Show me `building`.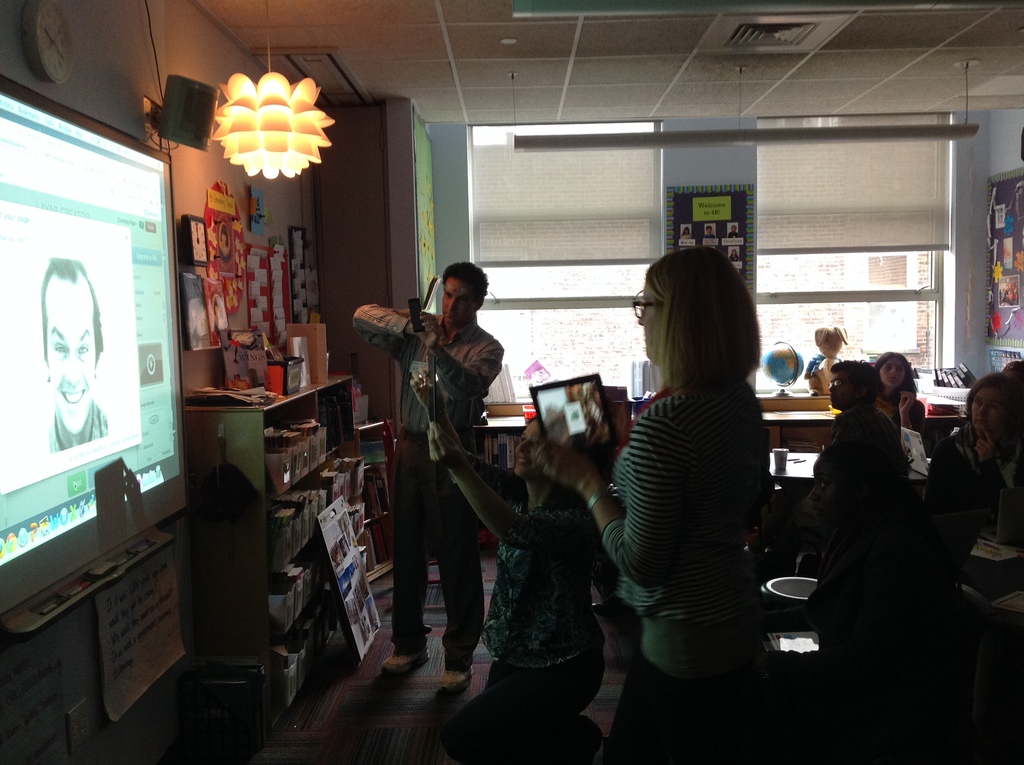
`building` is here: (0, 0, 1023, 764).
